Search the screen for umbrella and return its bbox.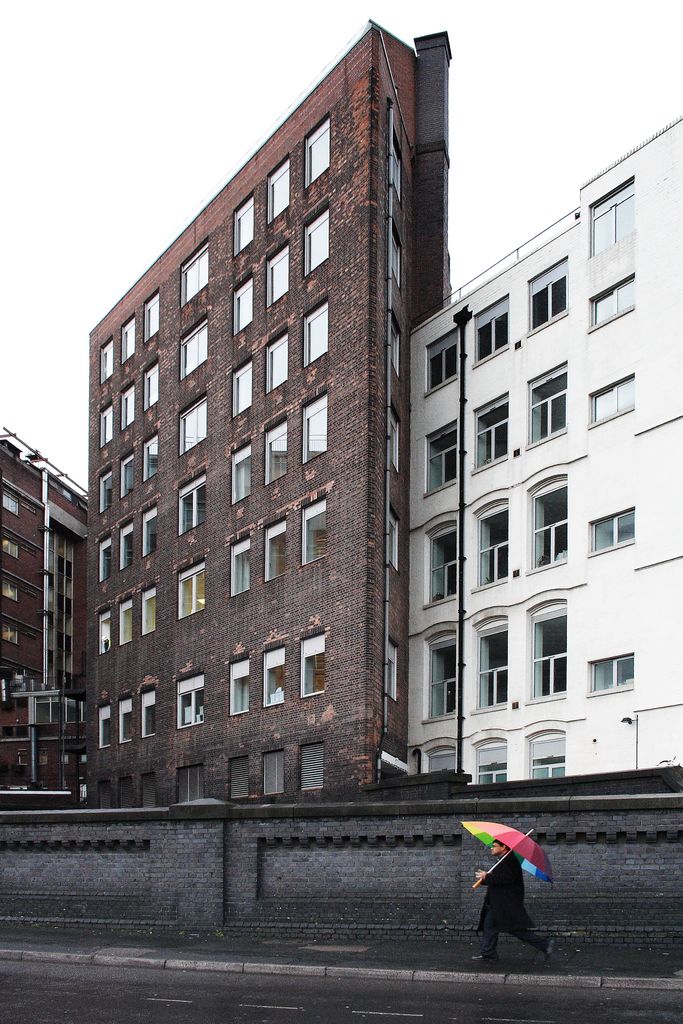
Found: 460/824/563/900.
